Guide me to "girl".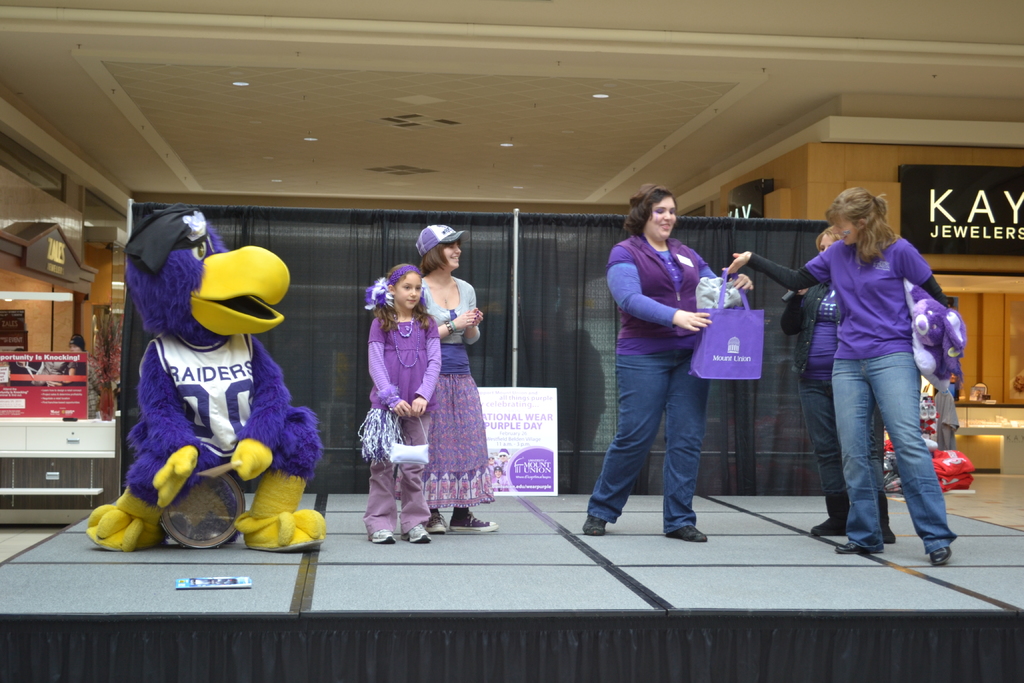
Guidance: 364:263:443:544.
